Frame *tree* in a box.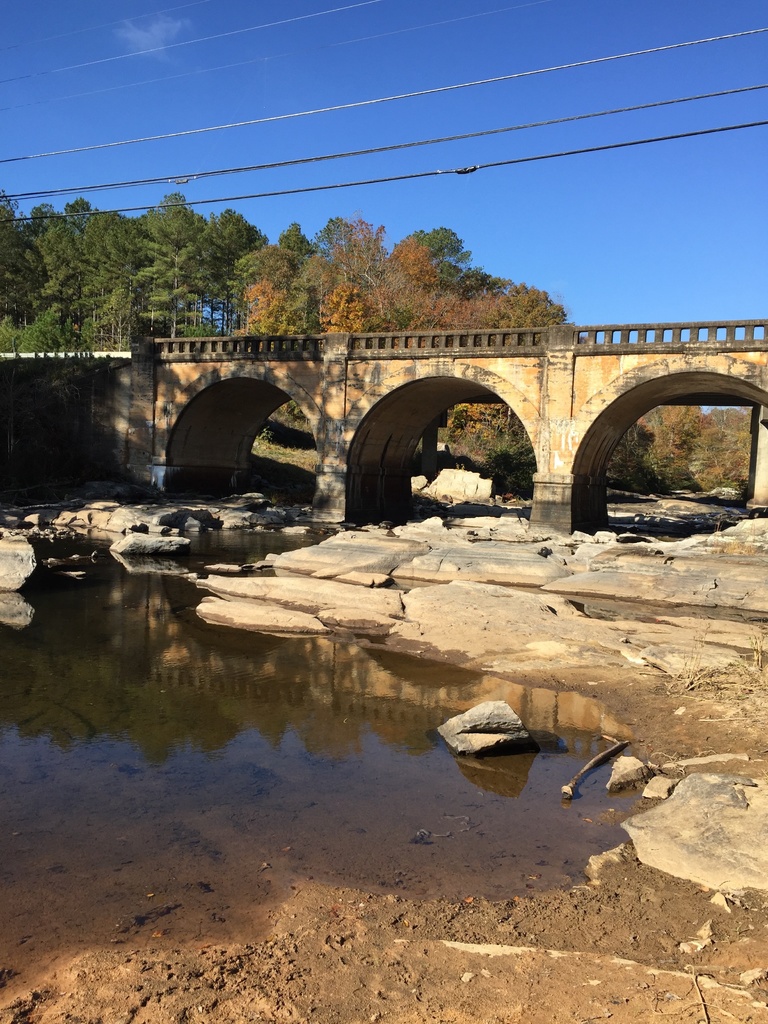
BBox(129, 194, 201, 309).
